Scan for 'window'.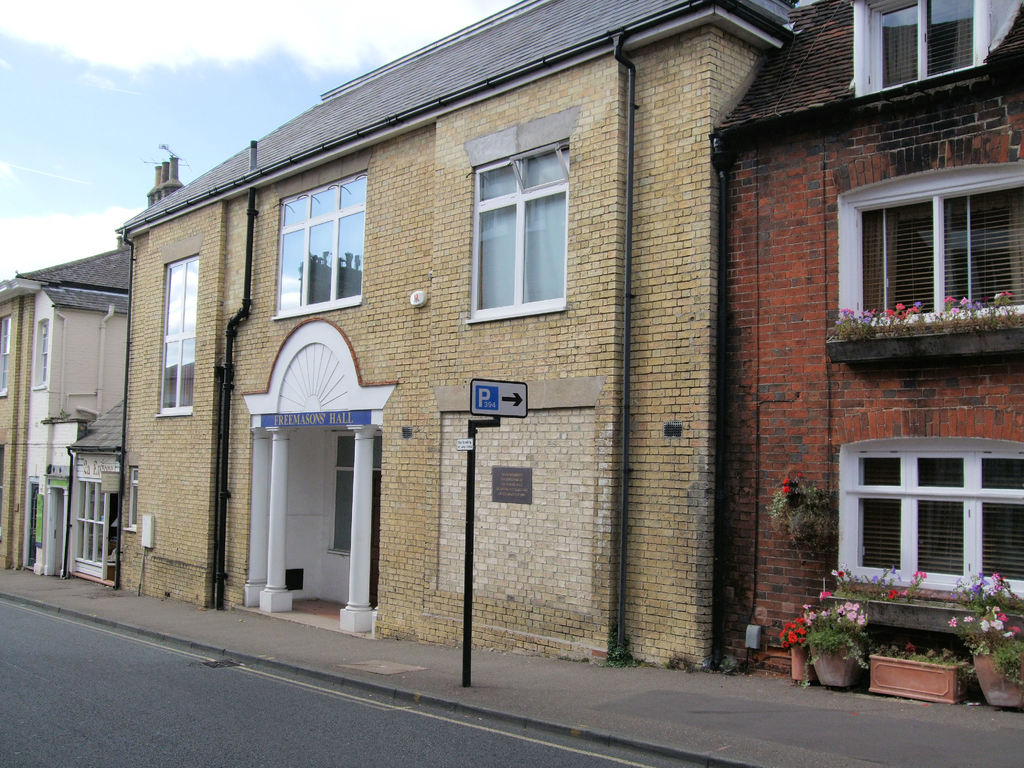
Scan result: 269/168/372/321.
